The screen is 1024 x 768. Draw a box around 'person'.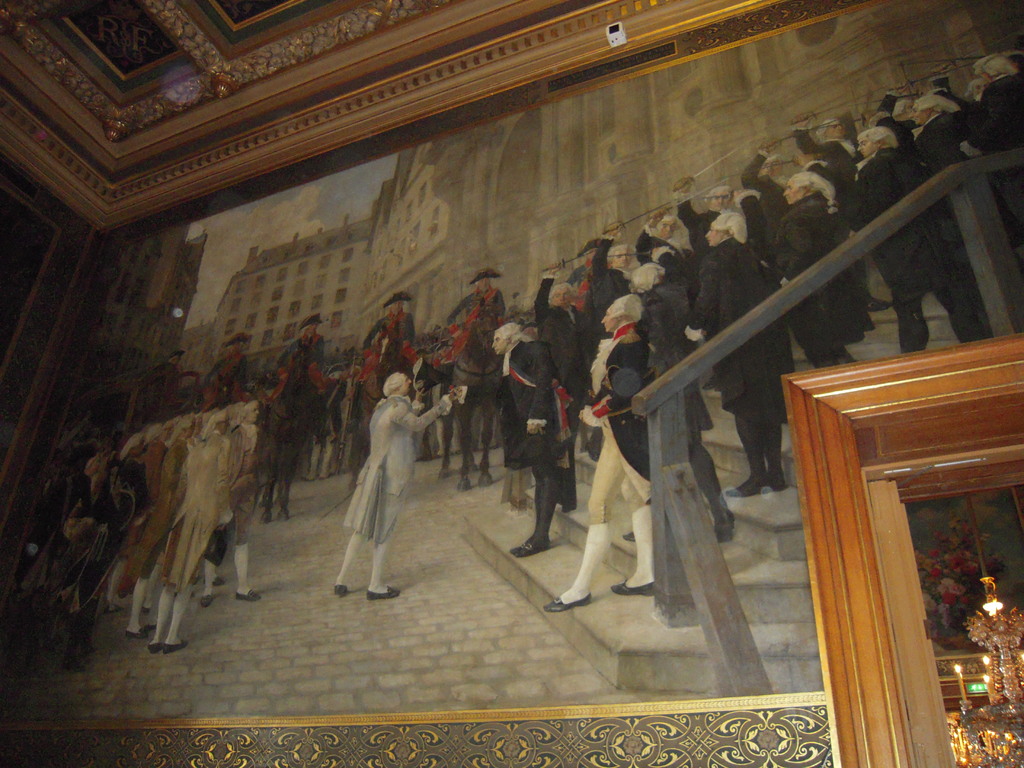
(447, 269, 507, 484).
